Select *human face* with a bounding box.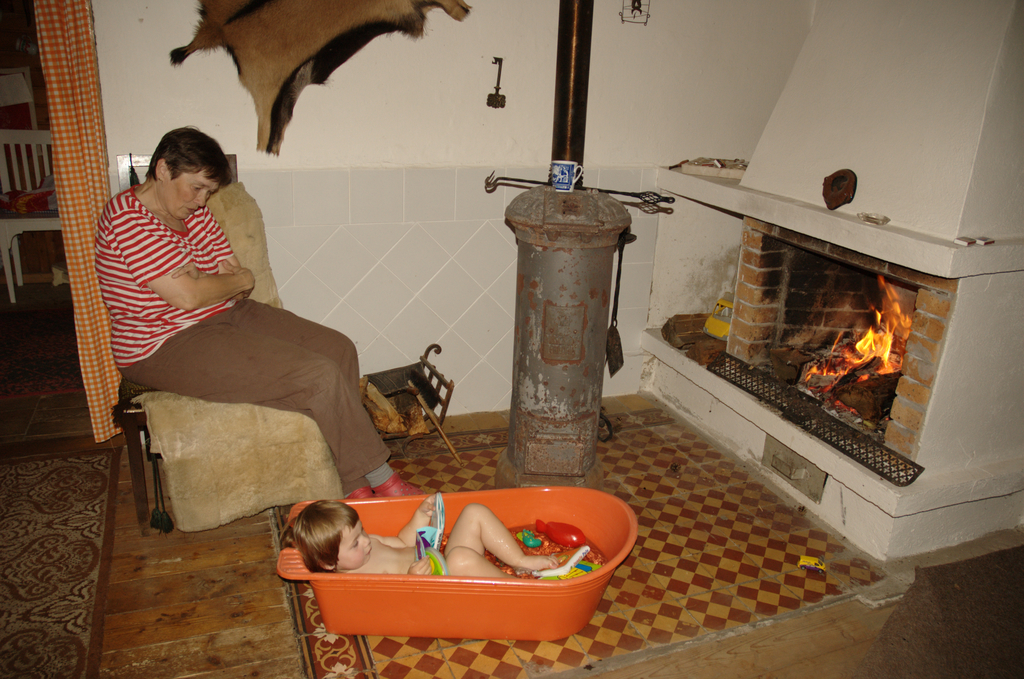
165, 167, 221, 218.
